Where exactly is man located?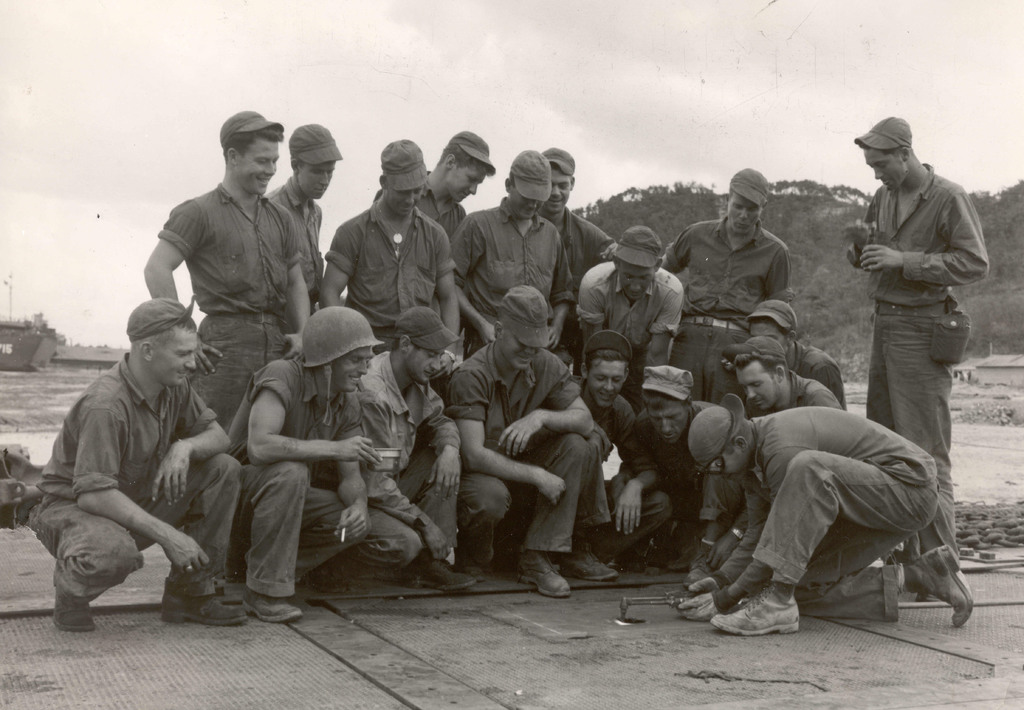
Its bounding box is [344, 307, 468, 577].
